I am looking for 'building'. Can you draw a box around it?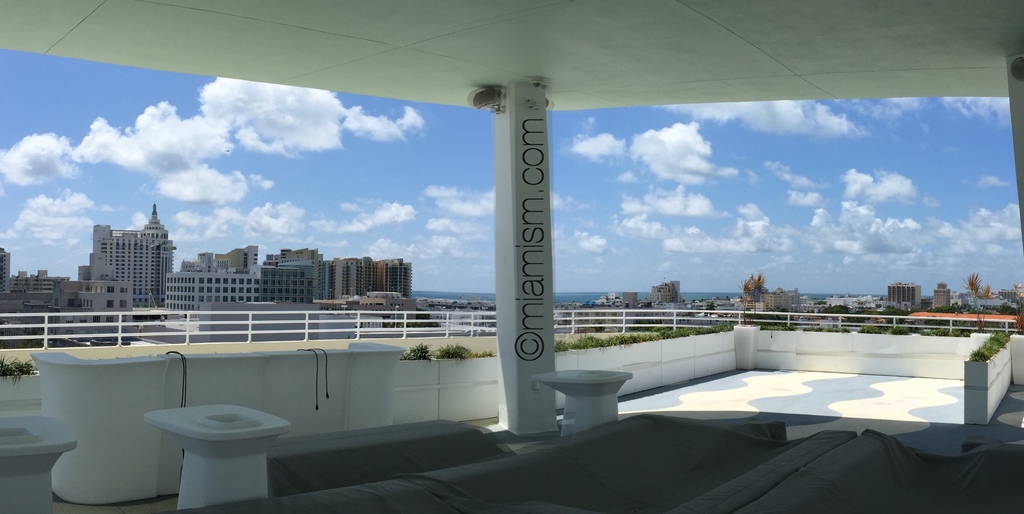
Sure, the bounding box is {"x1": 11, "y1": 272, "x2": 70, "y2": 292}.
